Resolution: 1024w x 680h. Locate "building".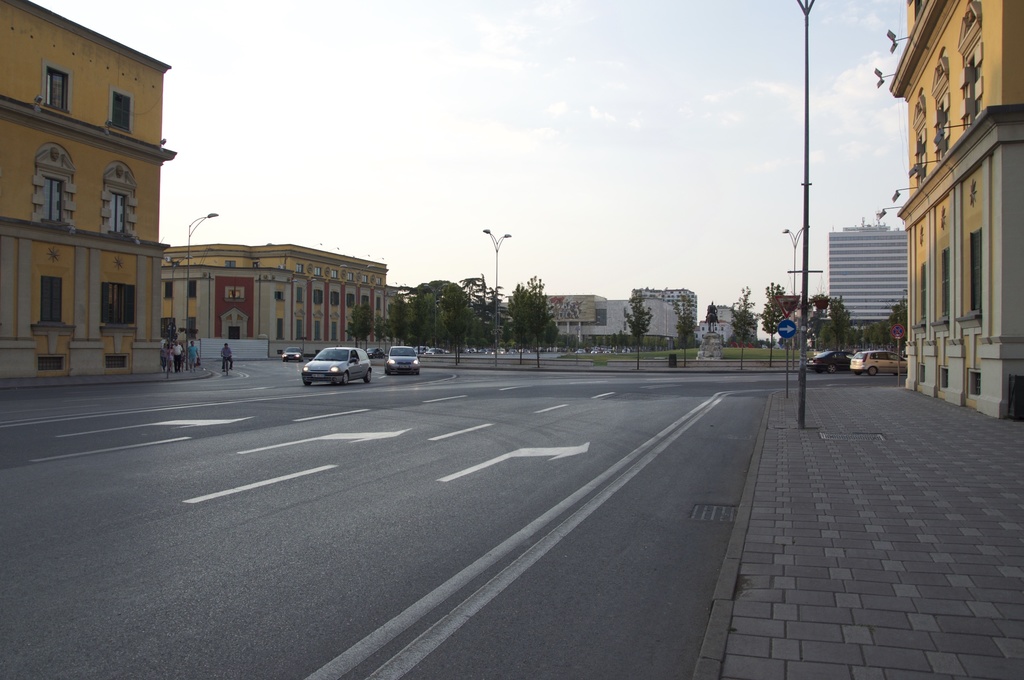
<region>0, 3, 173, 393</region>.
